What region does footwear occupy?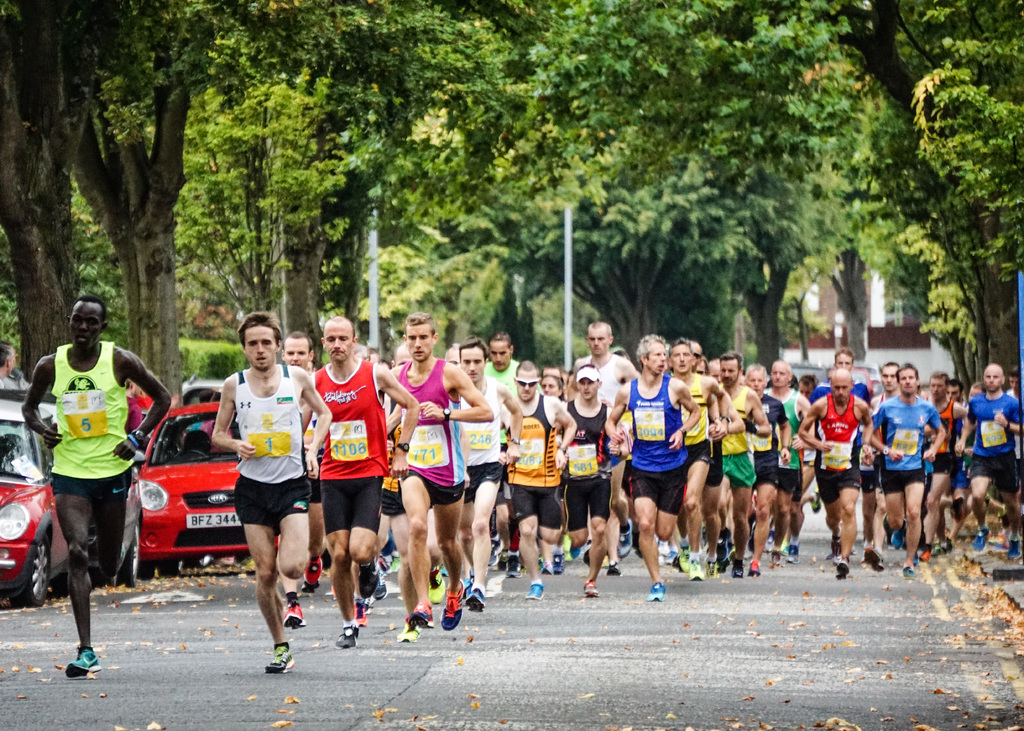
{"x1": 835, "y1": 561, "x2": 849, "y2": 578}.
